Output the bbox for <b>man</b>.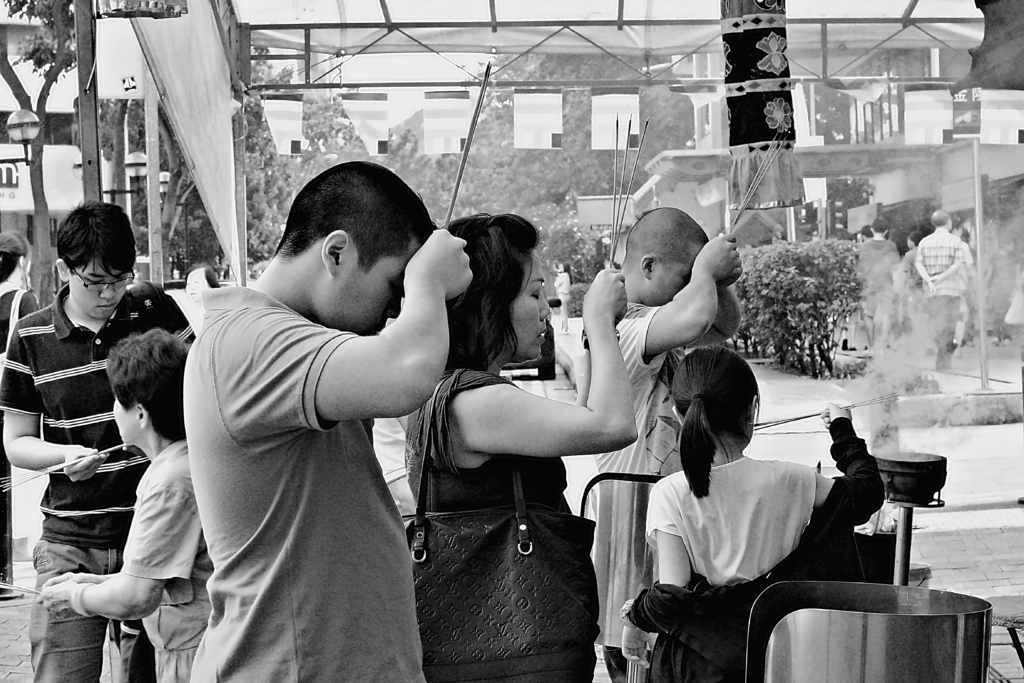
locate(0, 205, 199, 682).
